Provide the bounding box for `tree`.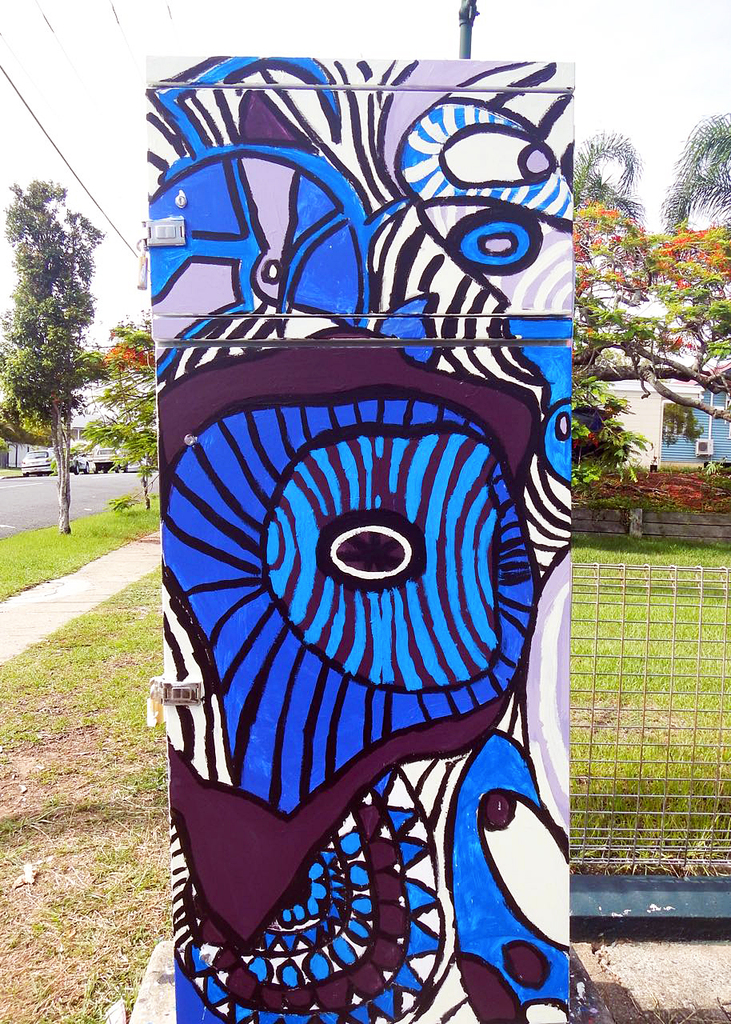
569 196 730 491.
